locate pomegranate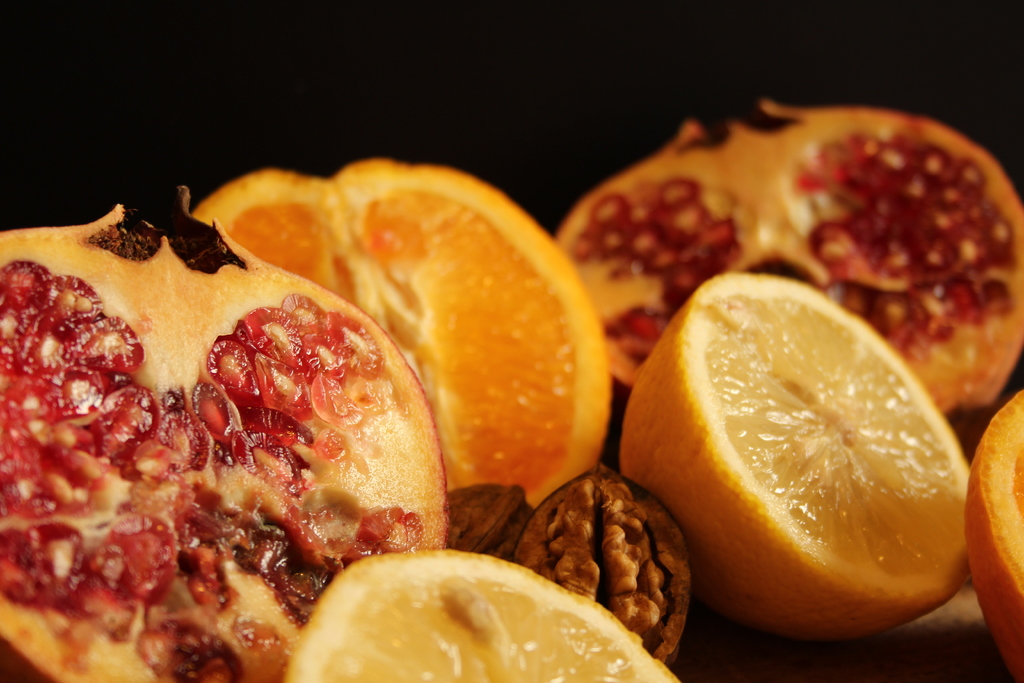
{"left": 0, "top": 184, "right": 452, "bottom": 682}
